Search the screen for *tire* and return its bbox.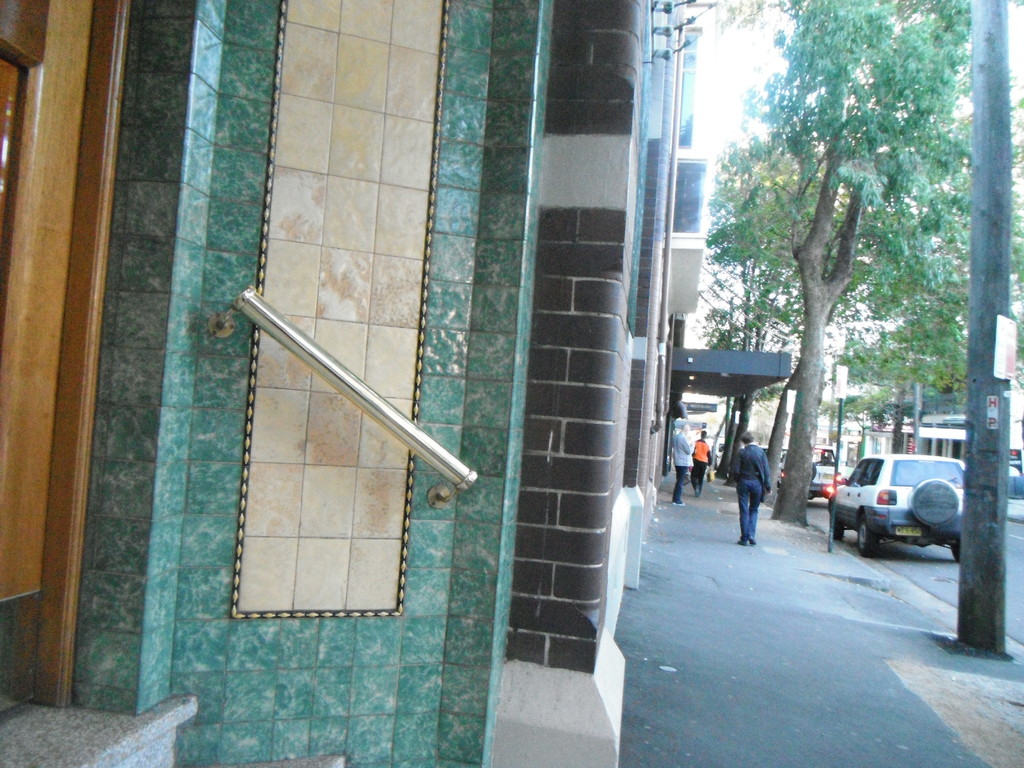
Found: [x1=835, y1=515, x2=843, y2=540].
